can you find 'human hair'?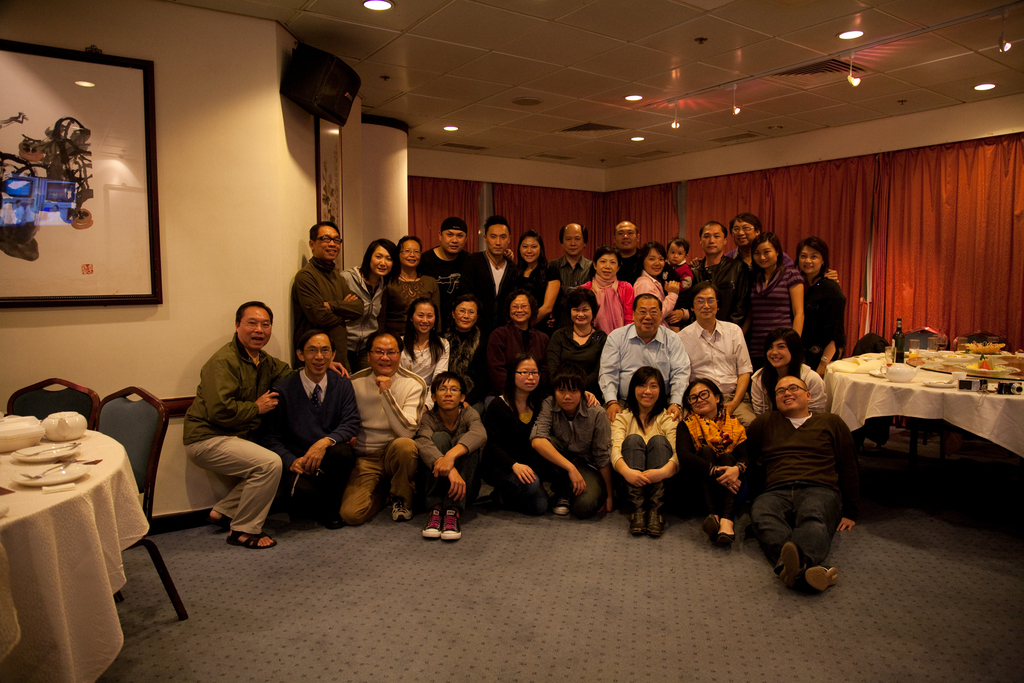
Yes, bounding box: rect(614, 225, 639, 240).
